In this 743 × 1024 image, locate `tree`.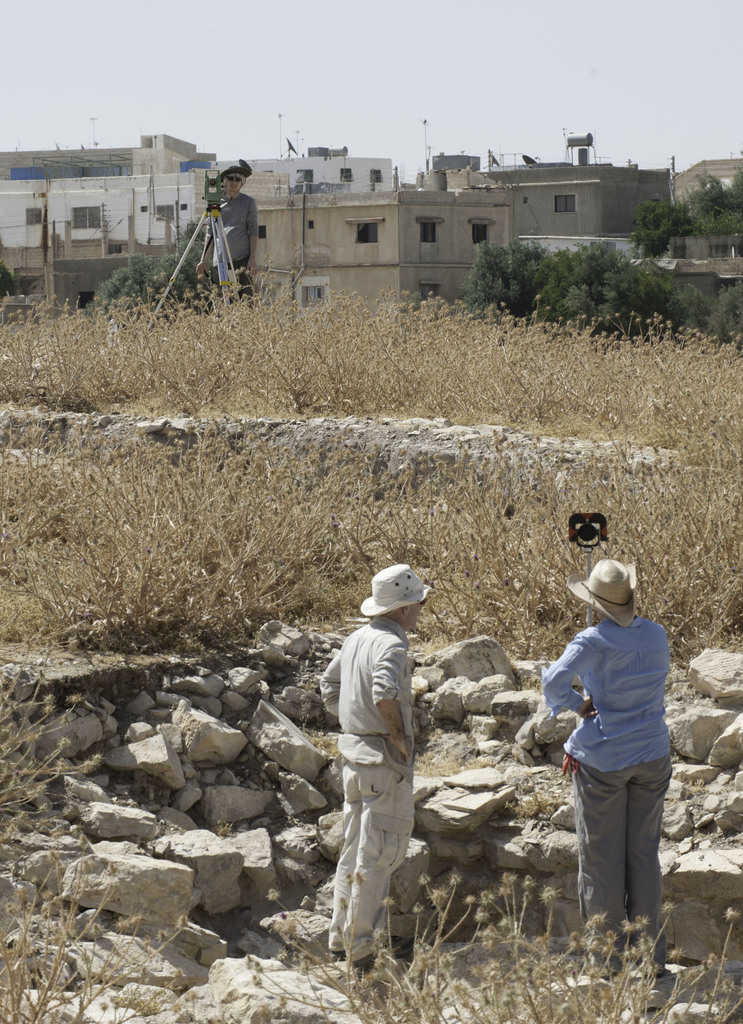
Bounding box: (681,178,742,228).
